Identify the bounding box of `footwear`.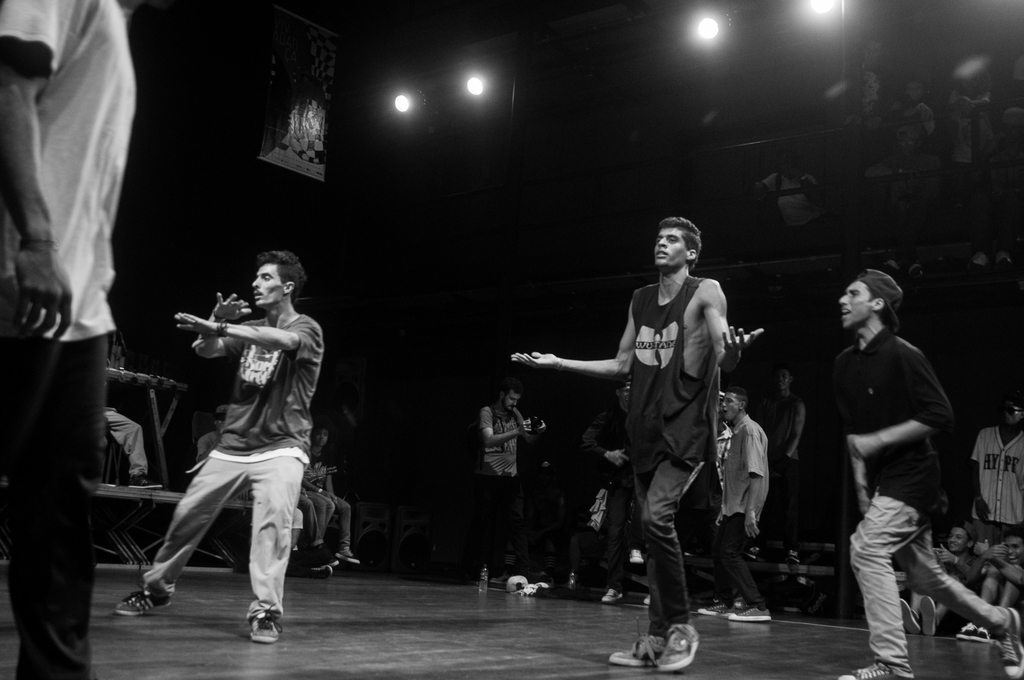
<box>113,588,168,615</box>.
